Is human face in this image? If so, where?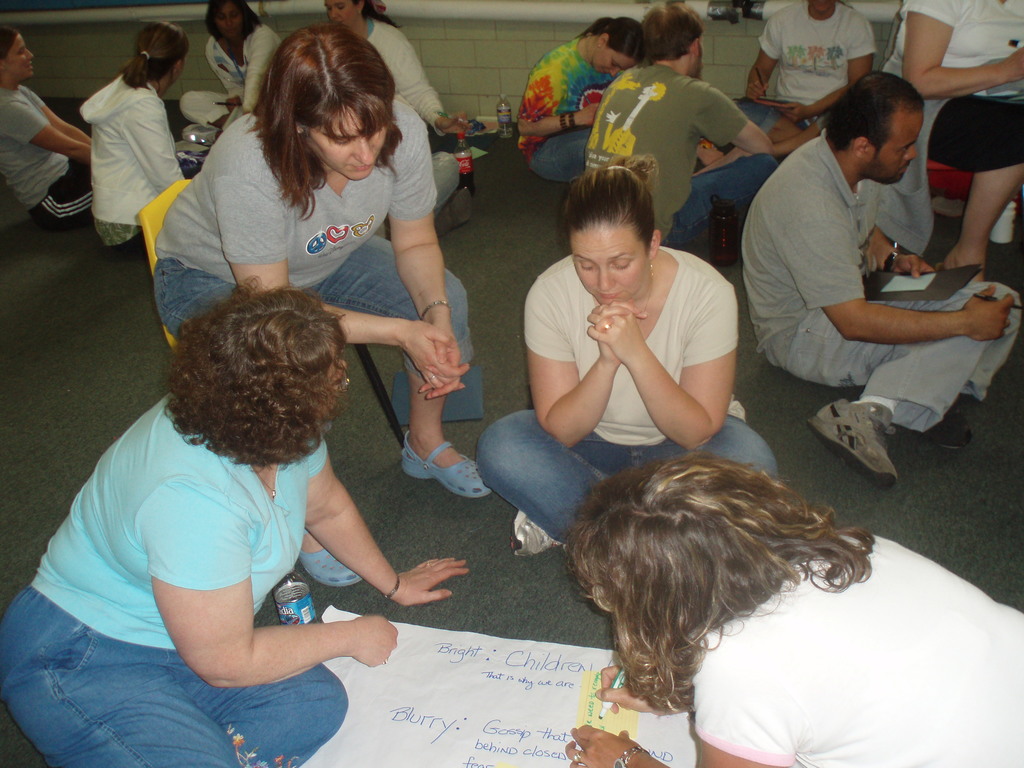
Yes, at {"left": 218, "top": 1, "right": 241, "bottom": 38}.
